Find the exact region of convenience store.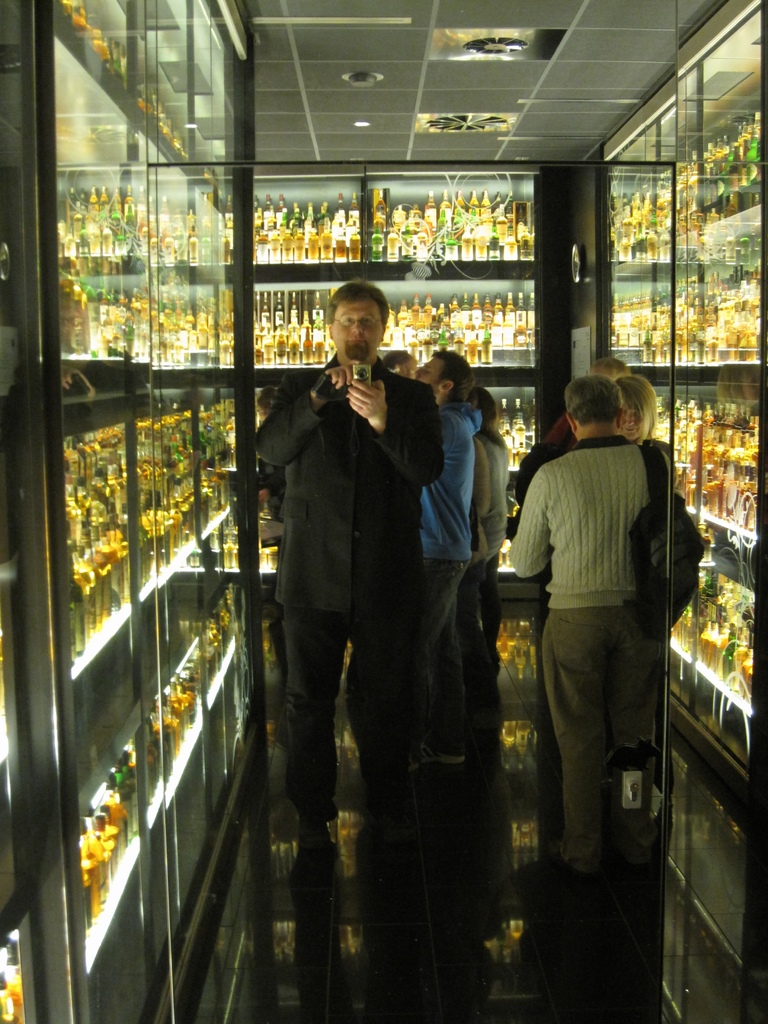
Exact region: x1=0, y1=20, x2=761, y2=959.
